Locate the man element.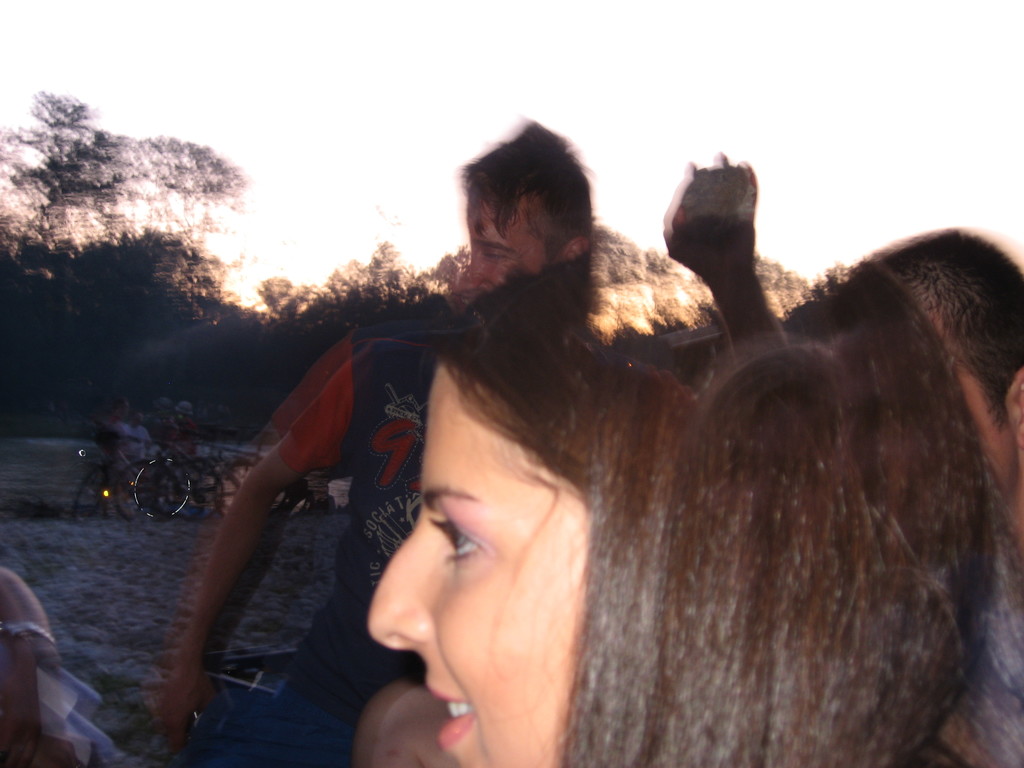
Element bbox: BBox(850, 232, 1023, 574).
